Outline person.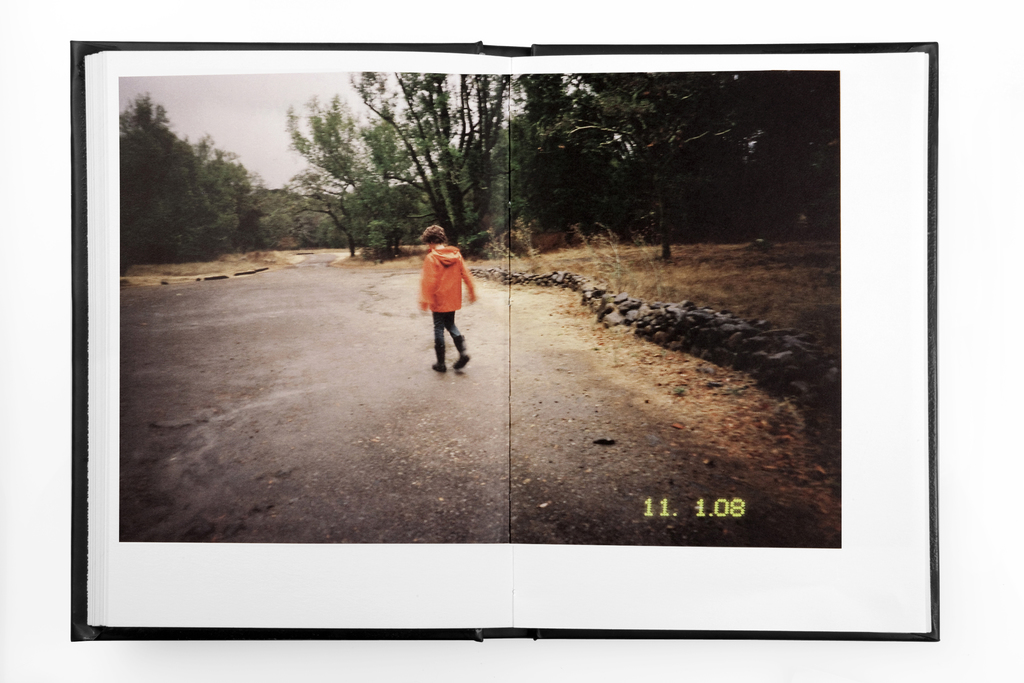
Outline: Rect(404, 237, 478, 370).
